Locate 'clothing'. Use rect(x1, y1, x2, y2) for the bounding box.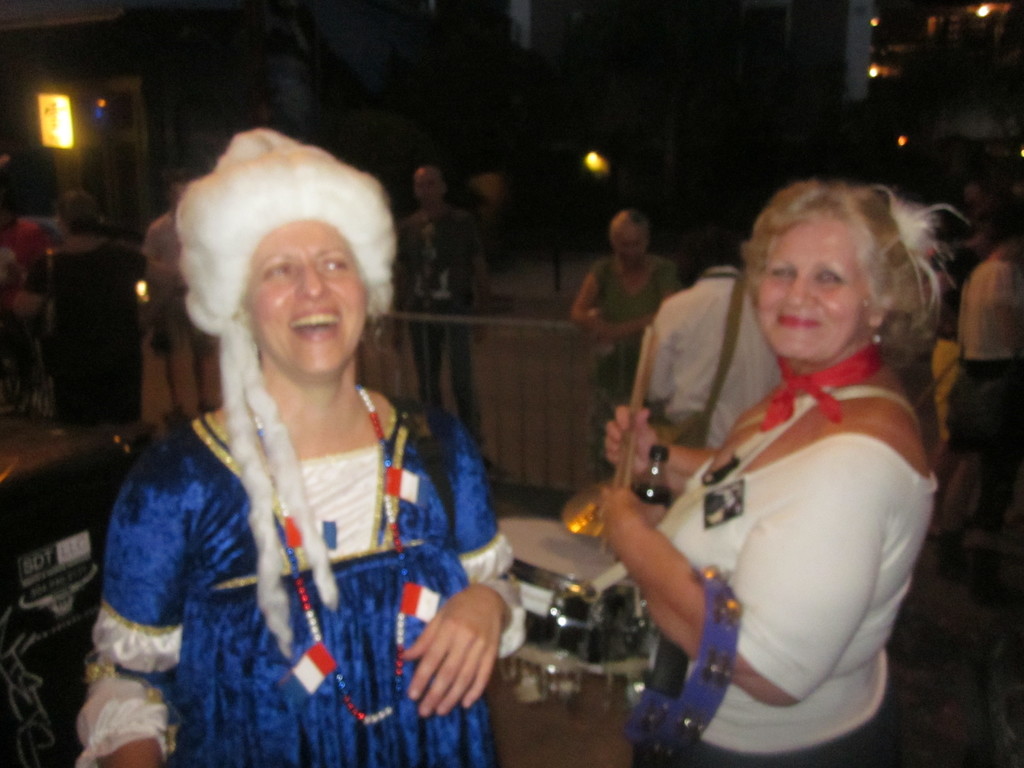
rect(0, 444, 136, 767).
